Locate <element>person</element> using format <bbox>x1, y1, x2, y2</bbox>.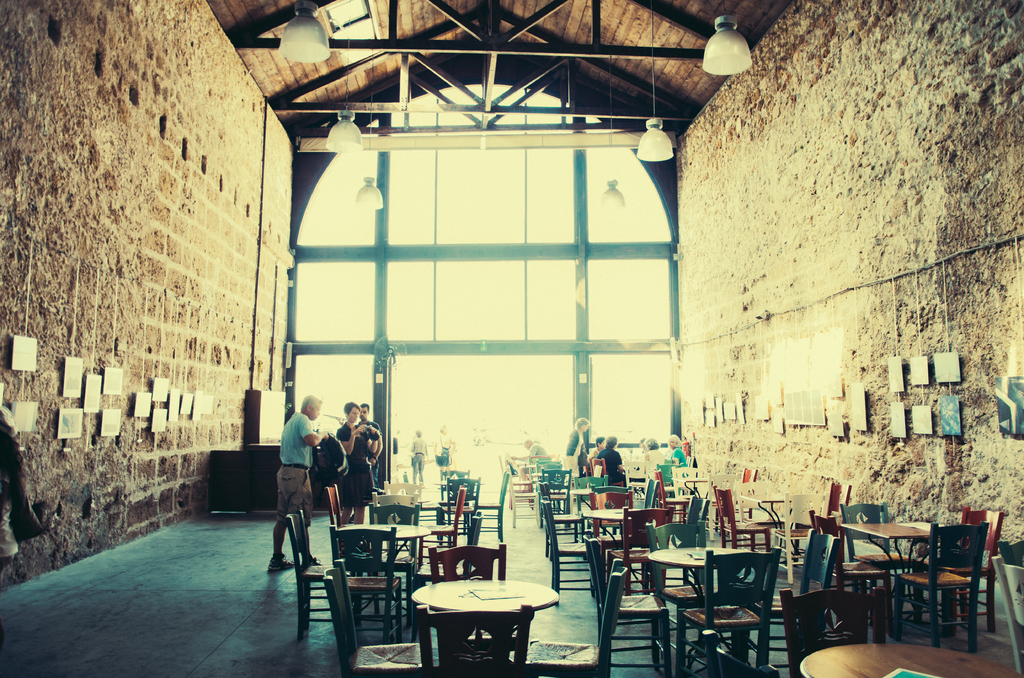
<bbox>335, 400, 373, 521</bbox>.
